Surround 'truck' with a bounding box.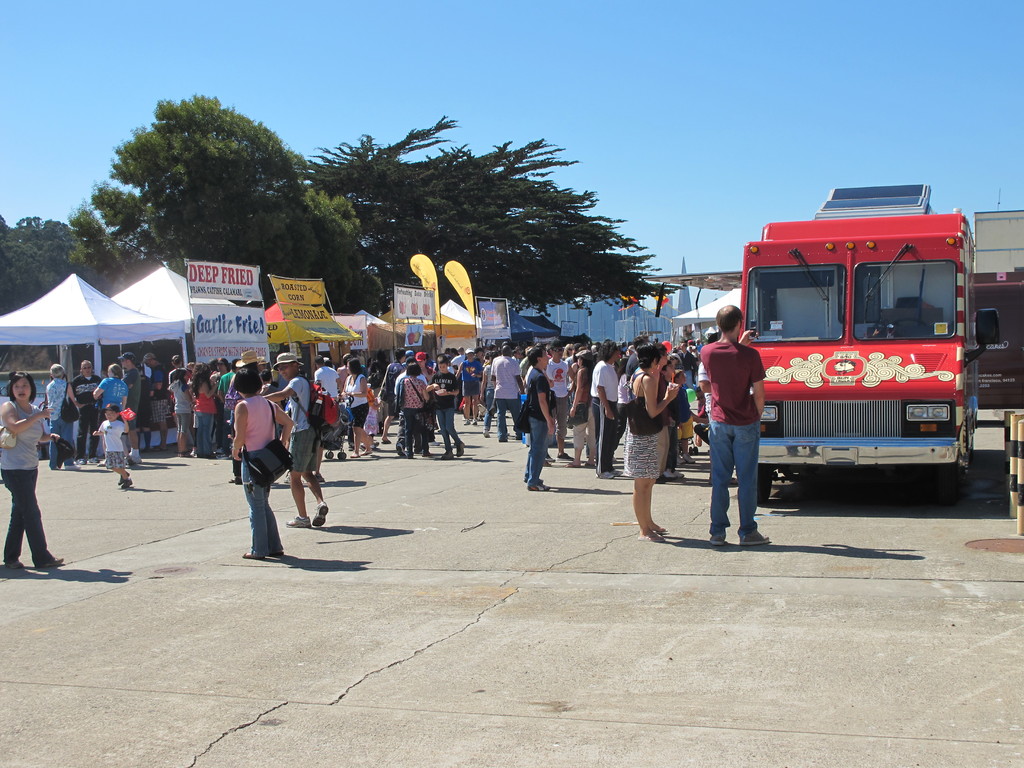
(x1=705, y1=196, x2=989, y2=512).
